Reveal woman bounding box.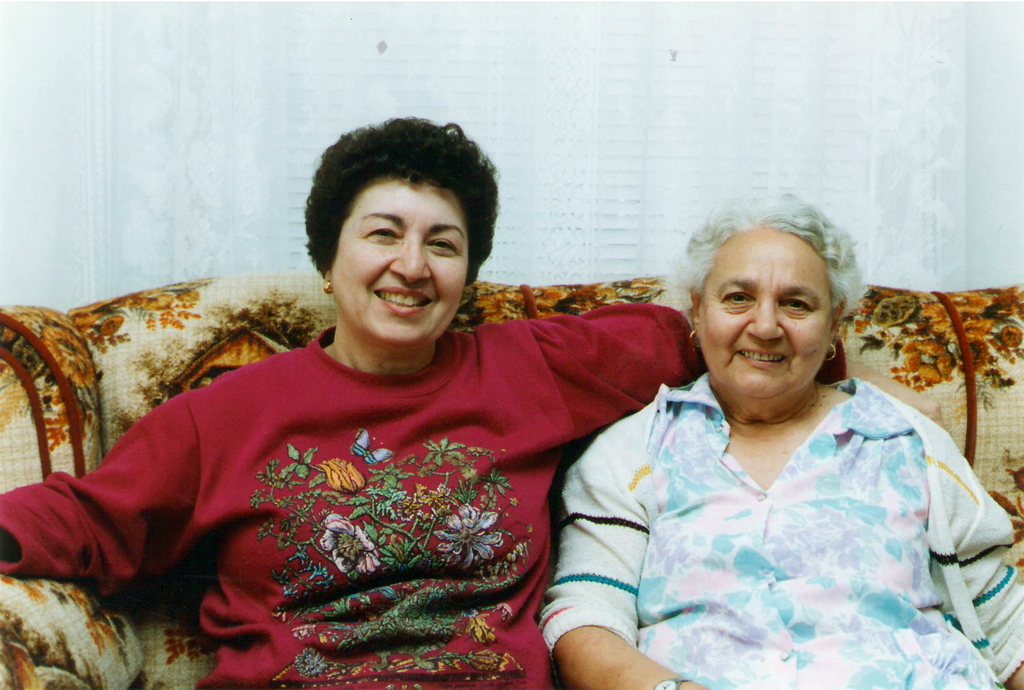
Revealed: box=[0, 114, 941, 689].
